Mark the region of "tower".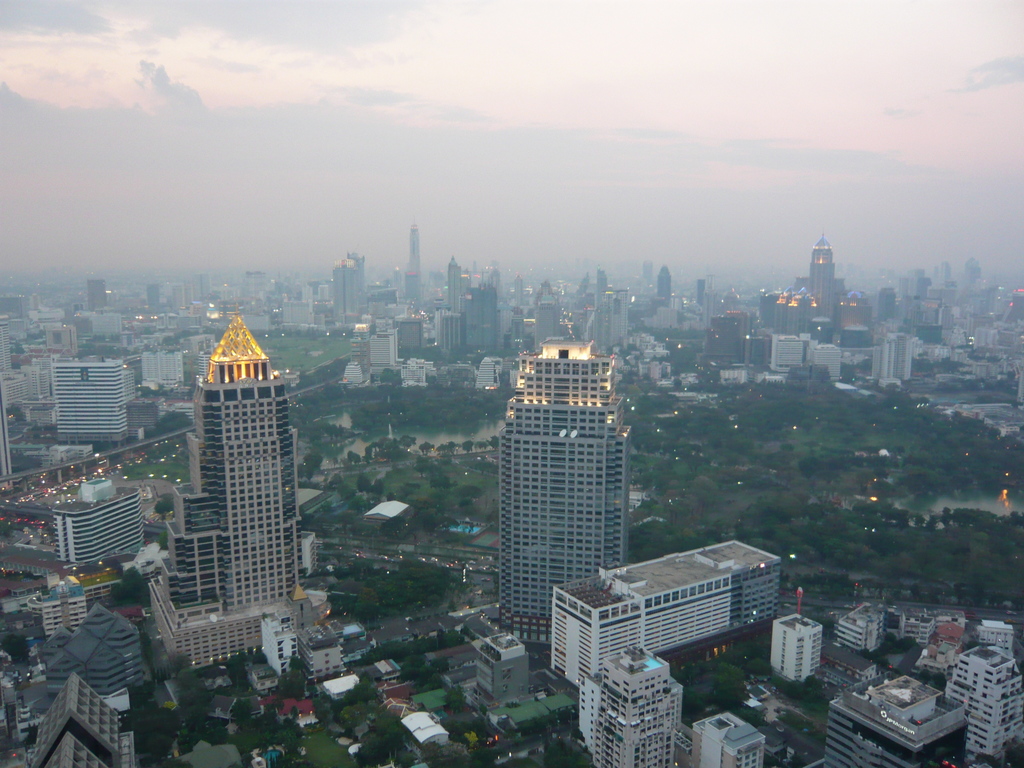
Region: select_region(461, 273, 498, 346).
